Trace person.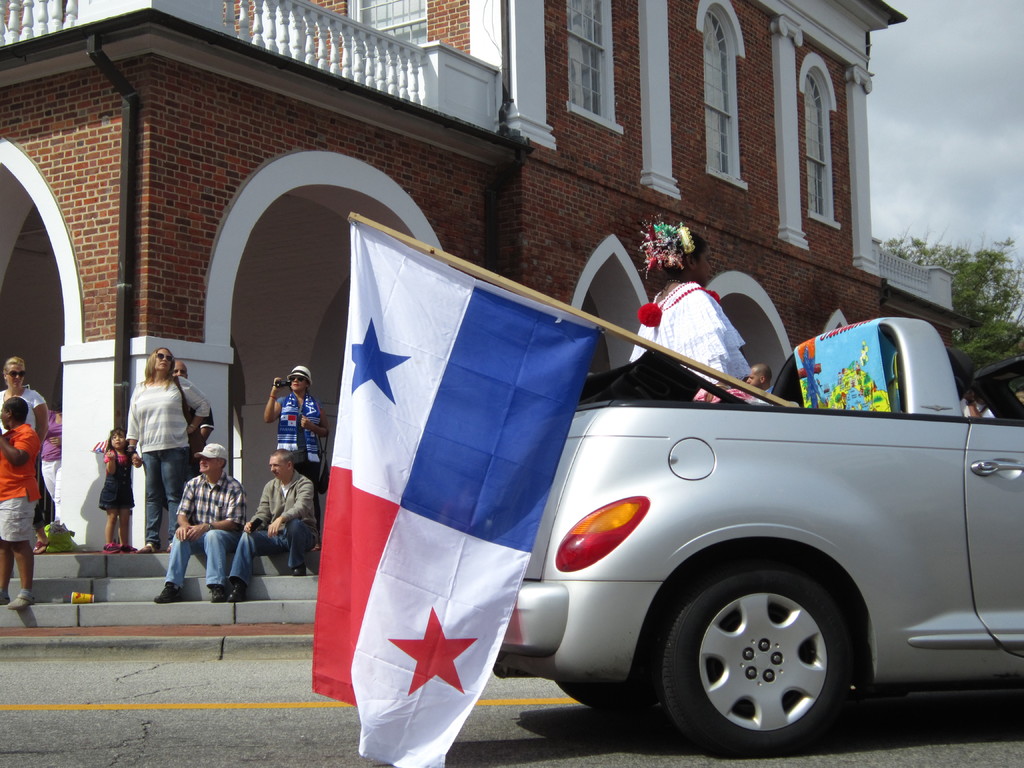
Traced to BBox(156, 442, 248, 604).
